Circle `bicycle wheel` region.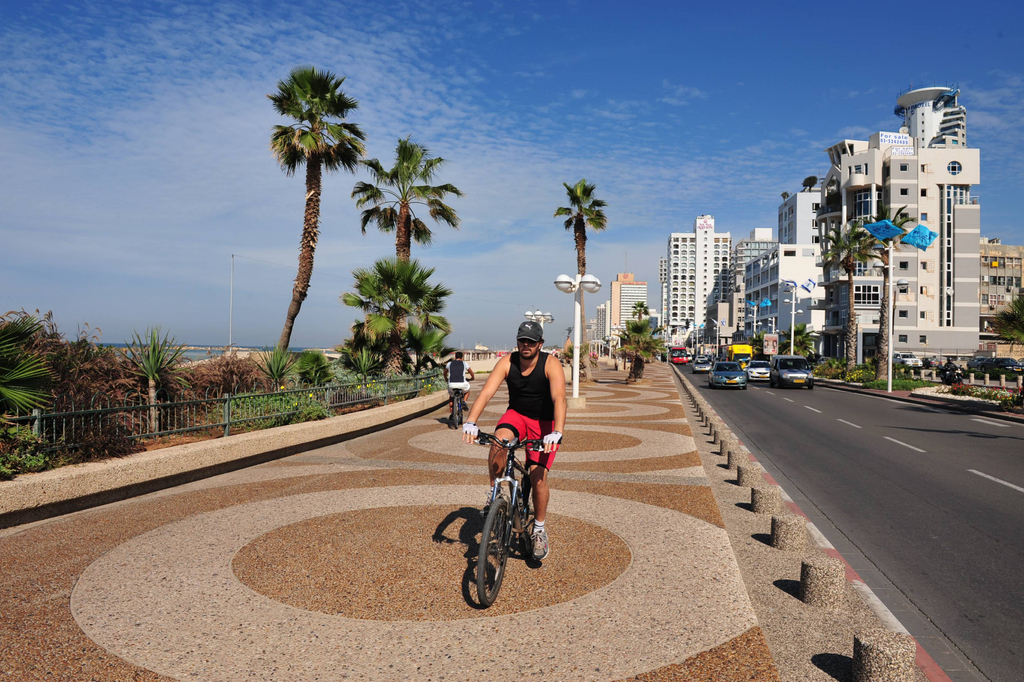
Region: locate(477, 500, 510, 604).
